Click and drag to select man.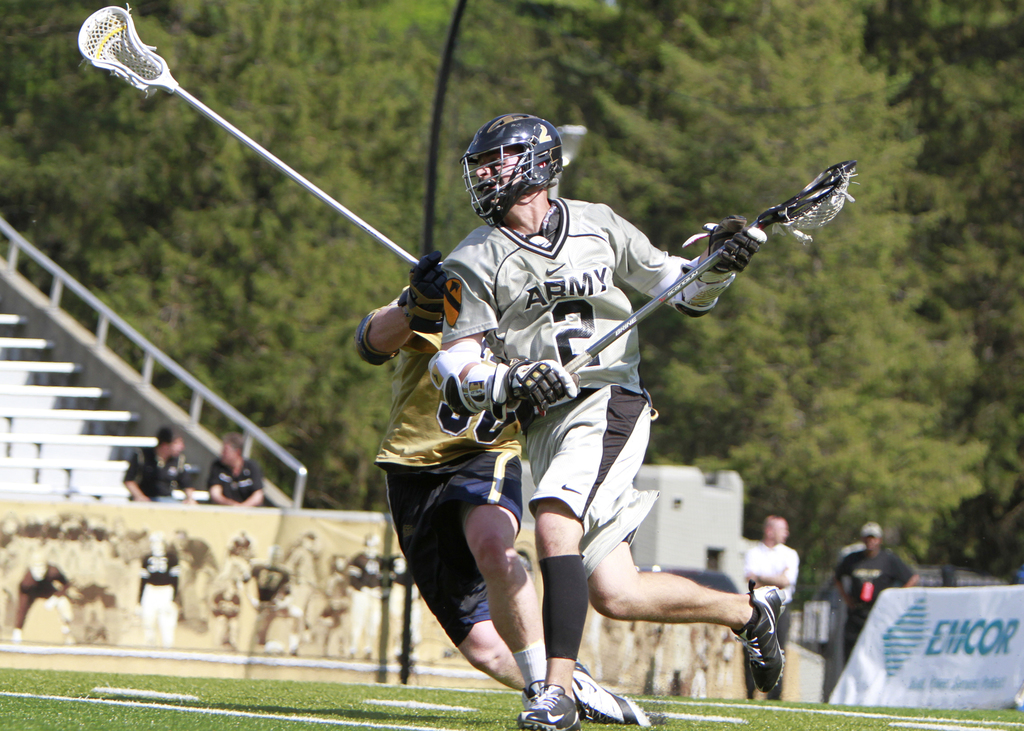
Selection: bbox(833, 523, 919, 666).
